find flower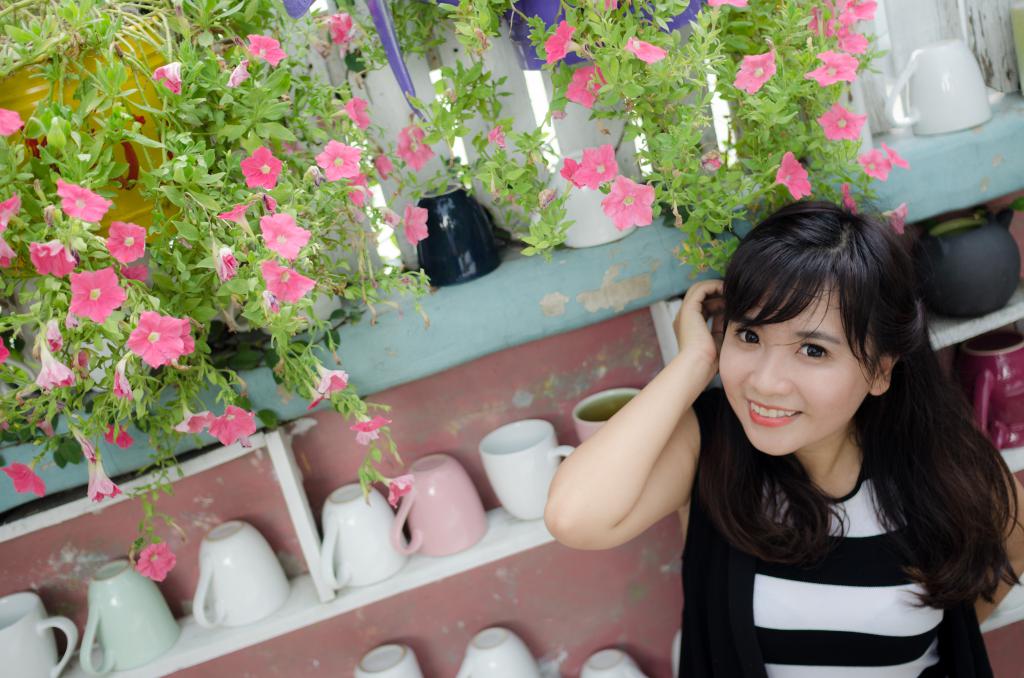
bbox=[70, 348, 90, 374]
